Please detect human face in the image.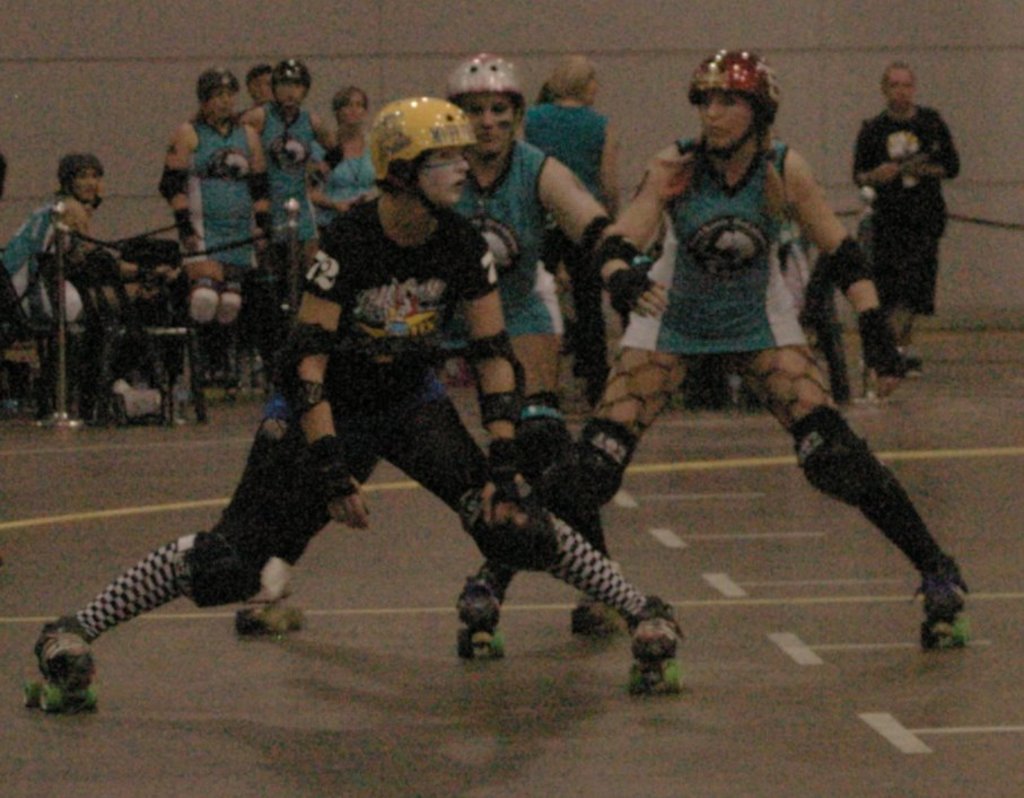
x1=577 y1=76 x2=597 y2=107.
